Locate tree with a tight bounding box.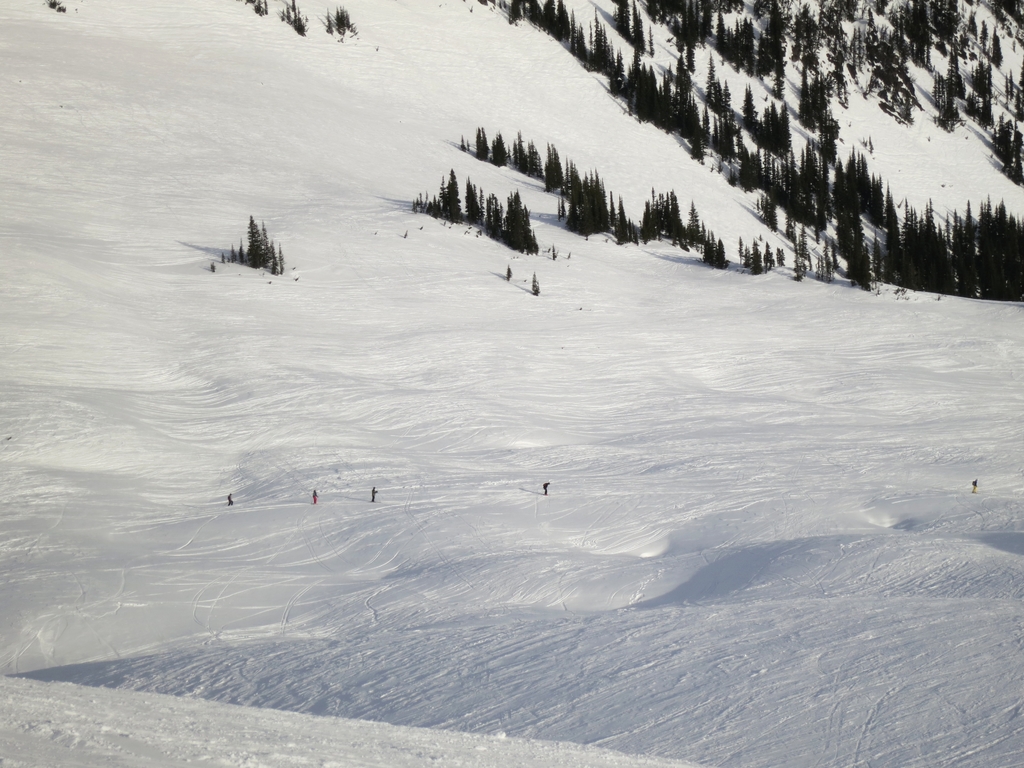
region(605, 192, 613, 236).
